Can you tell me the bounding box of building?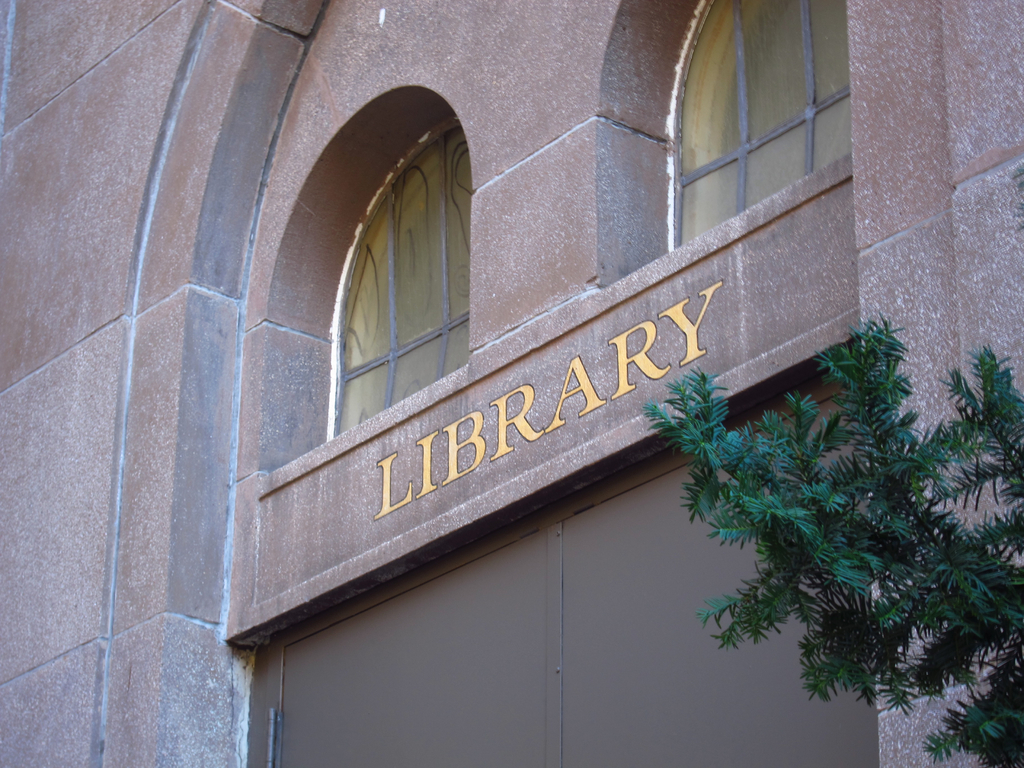
rect(0, 0, 1023, 767).
